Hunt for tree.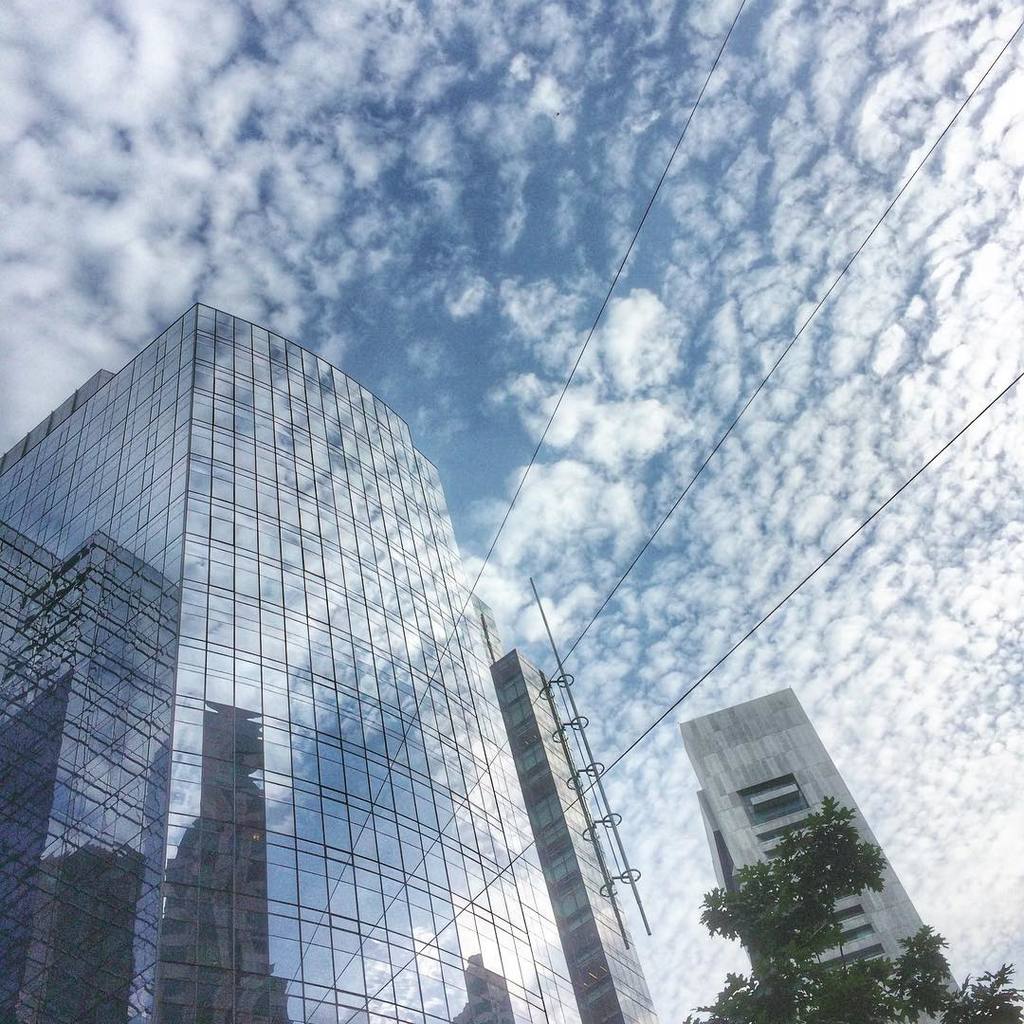
Hunted down at [683,793,1023,1023].
